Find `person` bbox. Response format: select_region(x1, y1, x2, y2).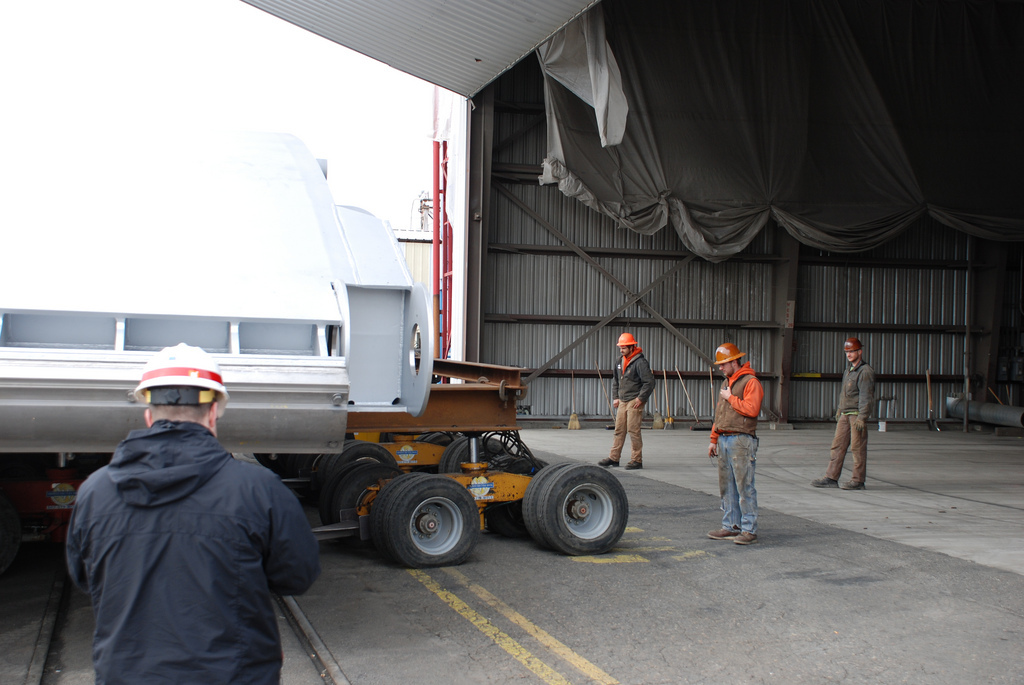
select_region(598, 331, 656, 470).
